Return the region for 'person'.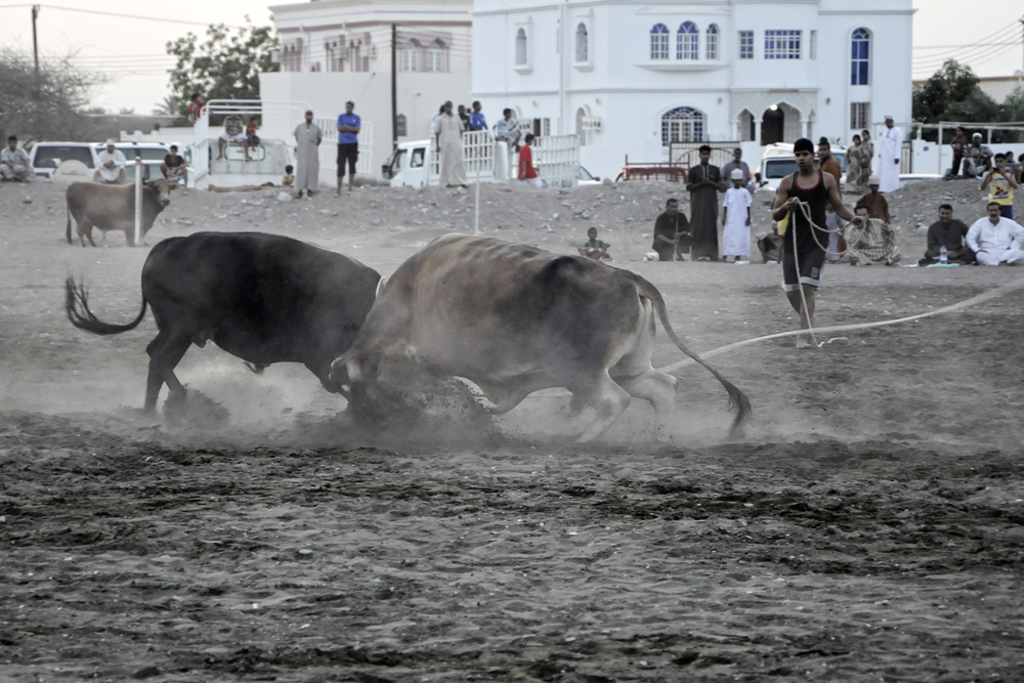
pyautogui.locateOnScreen(0, 129, 32, 184).
